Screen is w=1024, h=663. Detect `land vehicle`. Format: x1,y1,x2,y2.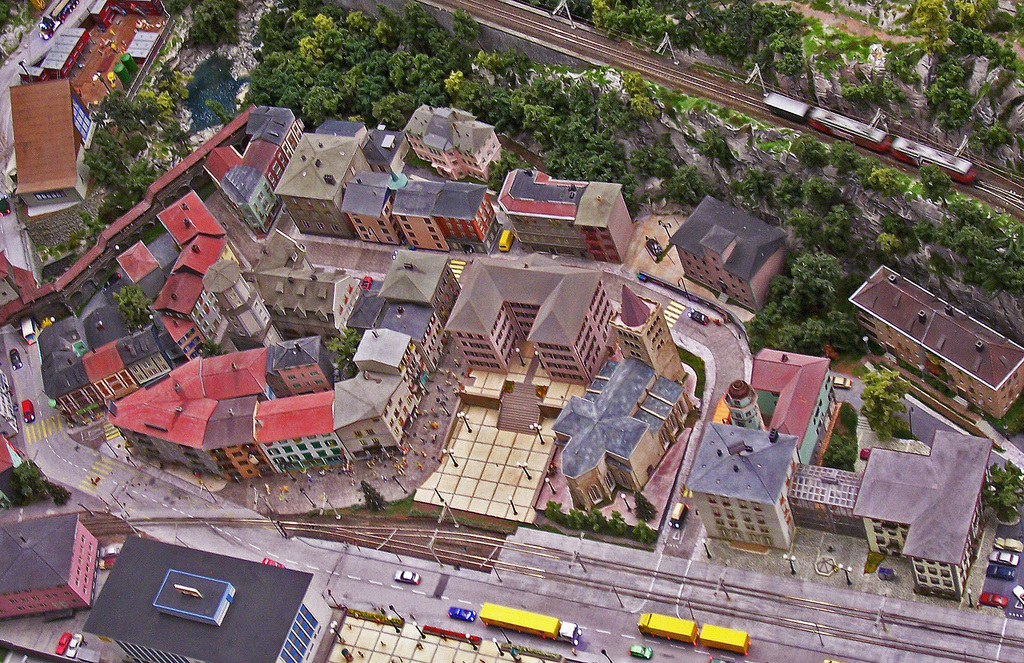
497,230,515,255.
